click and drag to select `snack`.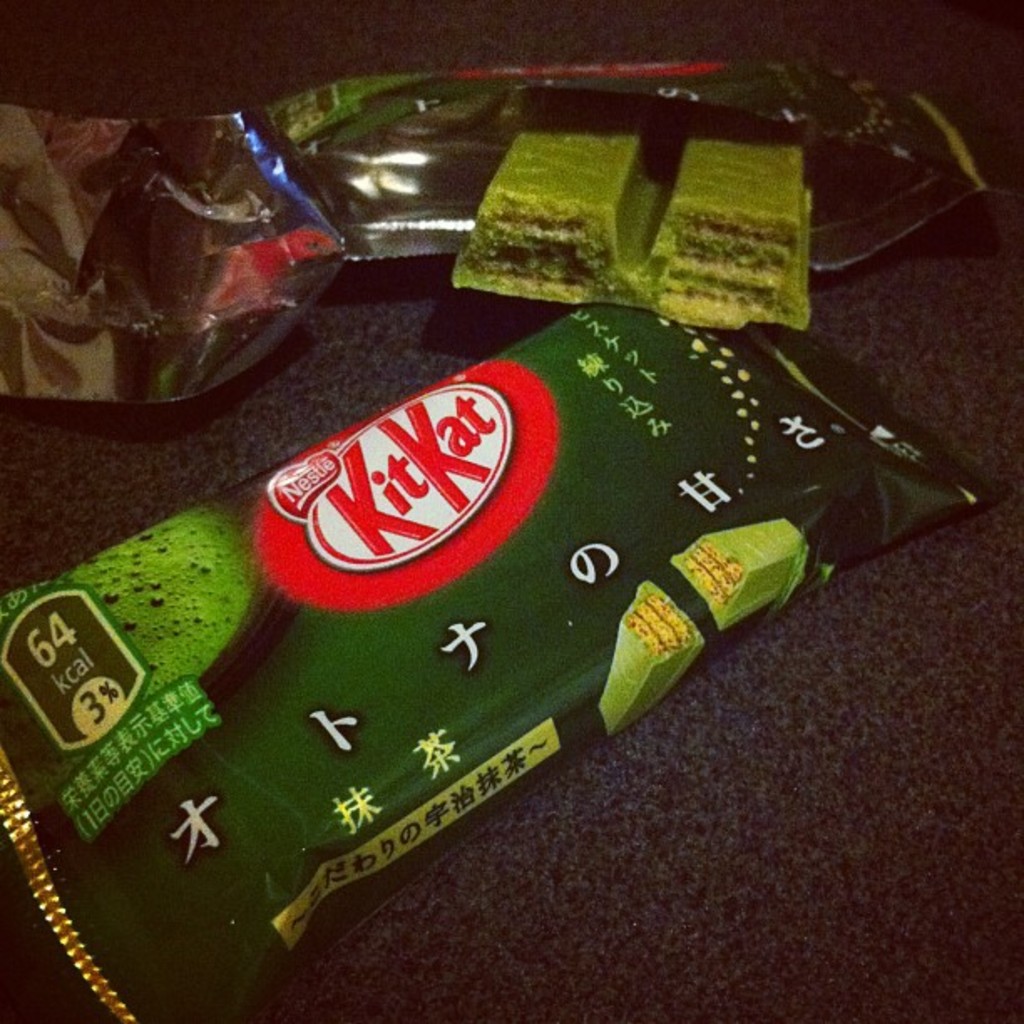
Selection: bbox=(0, 289, 1002, 1012).
